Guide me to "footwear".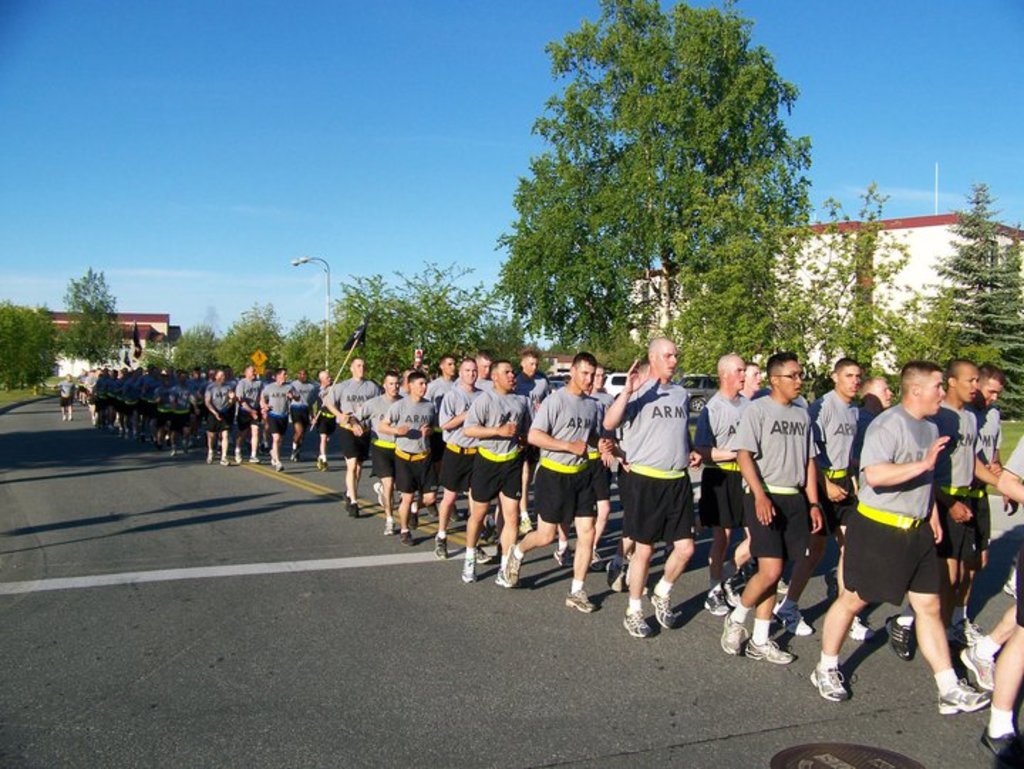
Guidance: [left=400, top=530, right=410, bottom=544].
